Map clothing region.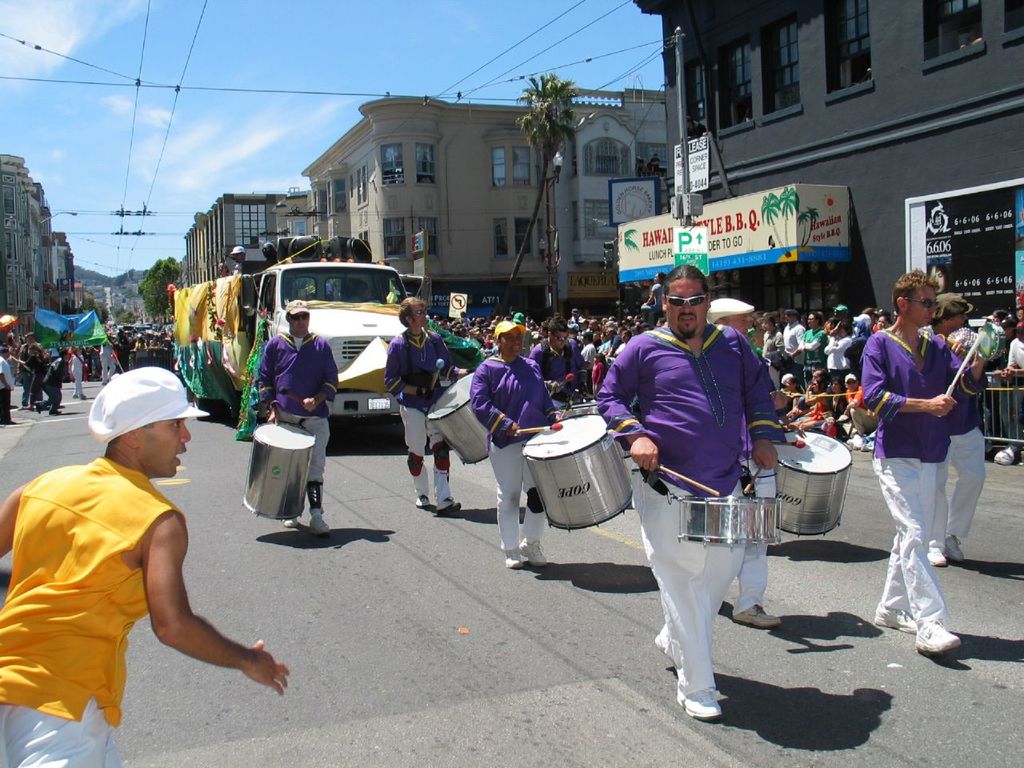
Mapped to pyautogui.locateOnScreen(234, 261, 249, 277).
